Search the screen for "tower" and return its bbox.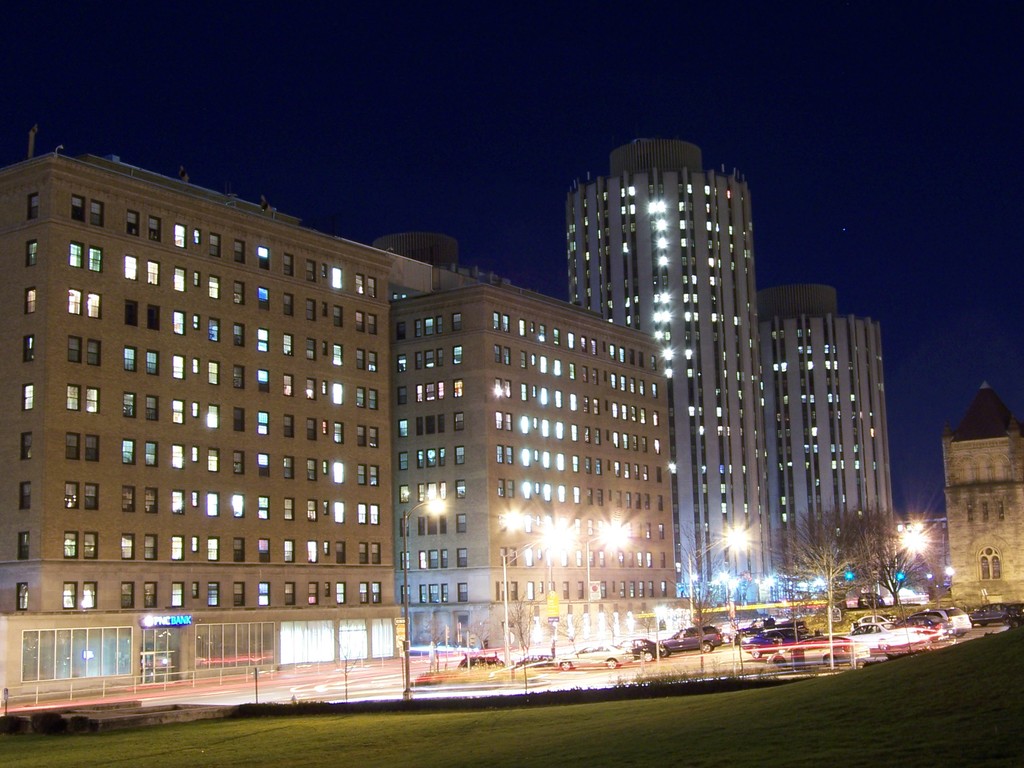
Found: x1=752, y1=305, x2=891, y2=596.
